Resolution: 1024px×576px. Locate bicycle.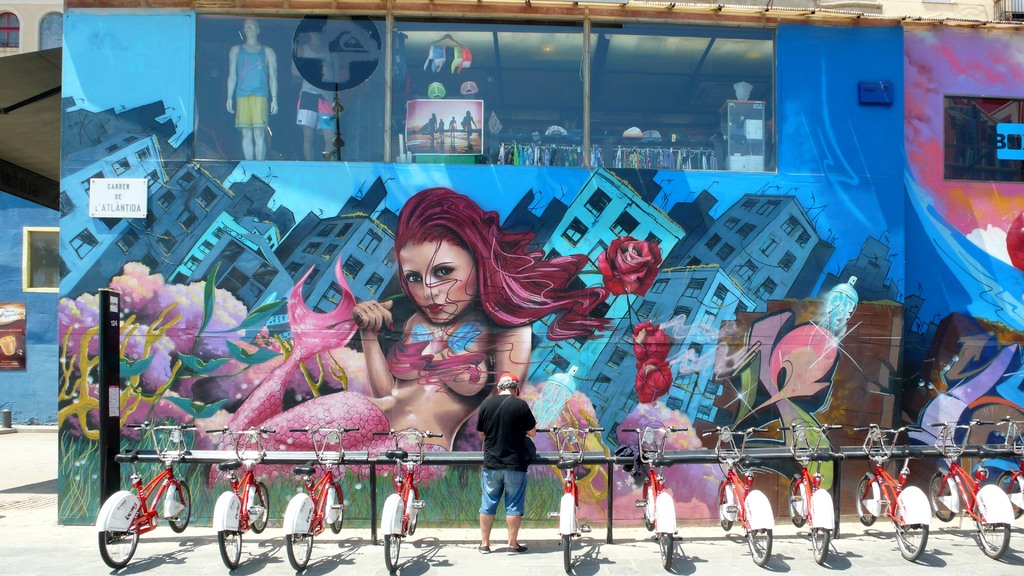
(280, 426, 359, 571).
